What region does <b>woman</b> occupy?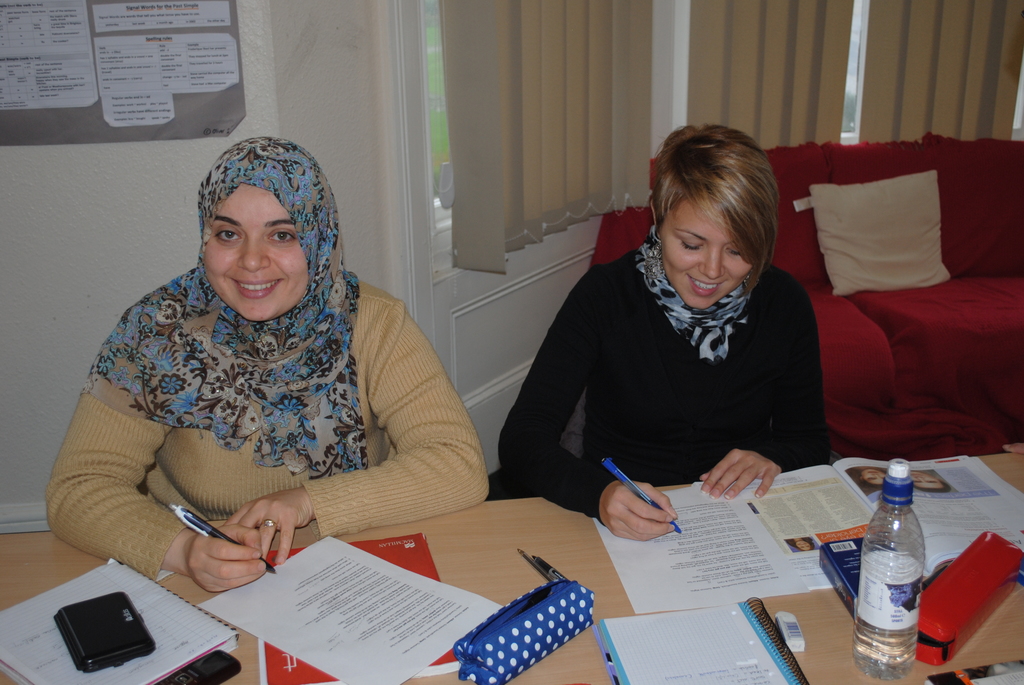
[45,127,483,612].
